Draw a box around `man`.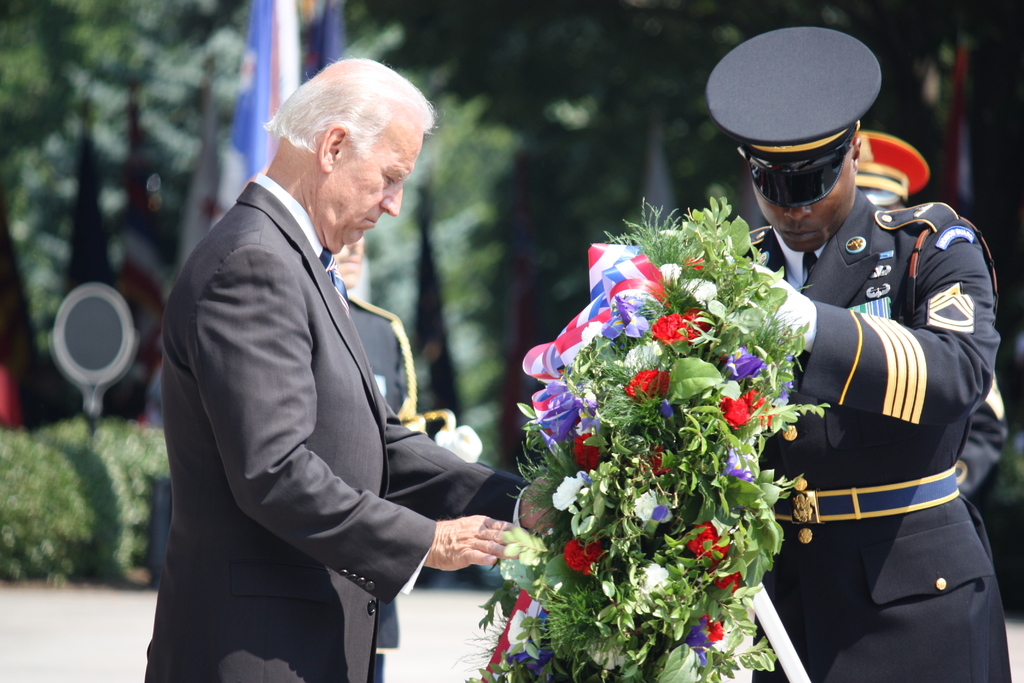
rect(329, 236, 479, 682).
